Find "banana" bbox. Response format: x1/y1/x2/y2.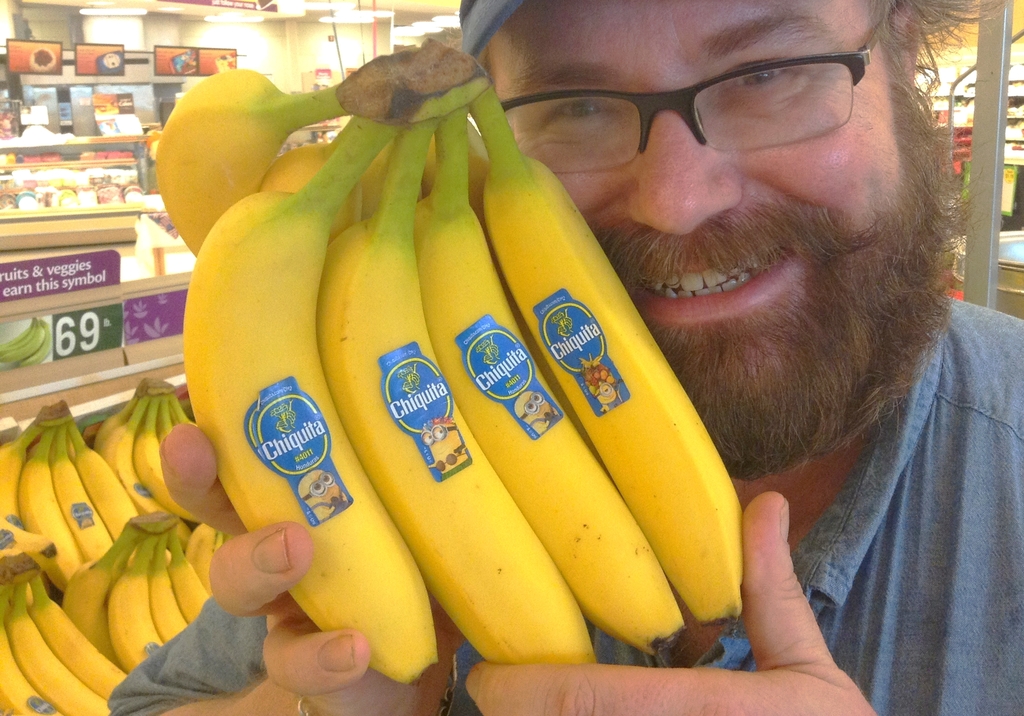
0/317/48/363.
